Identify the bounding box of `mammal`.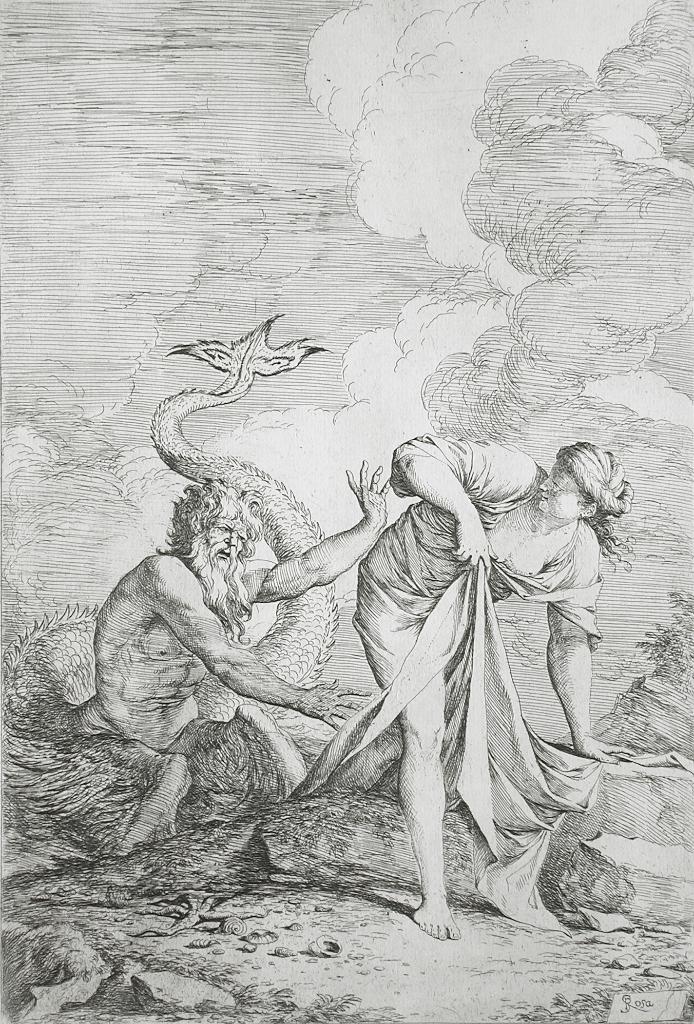
select_region(88, 458, 391, 757).
